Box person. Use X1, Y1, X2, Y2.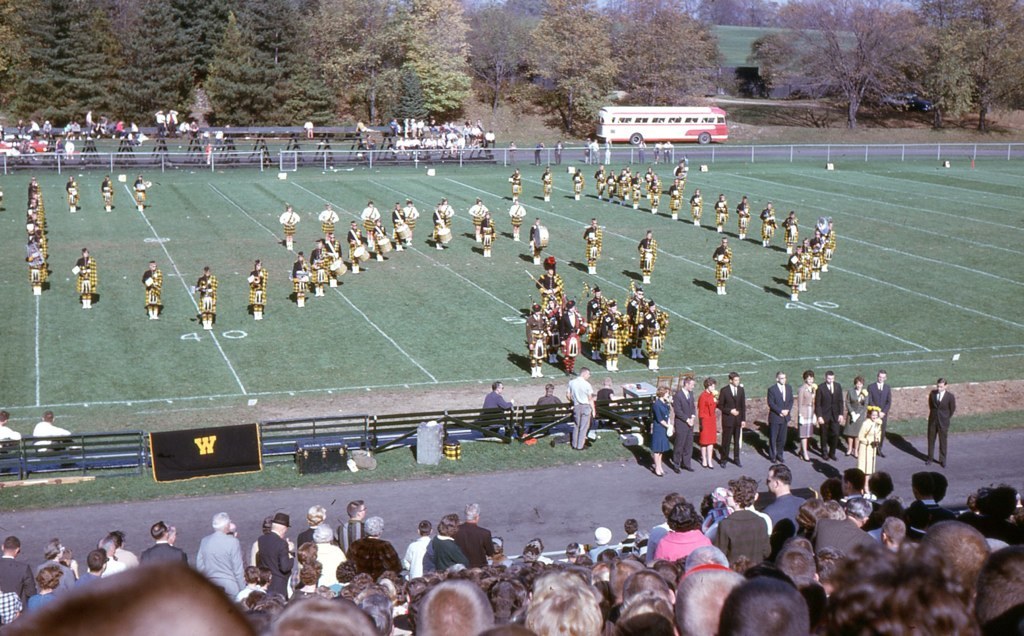
193, 263, 218, 330.
